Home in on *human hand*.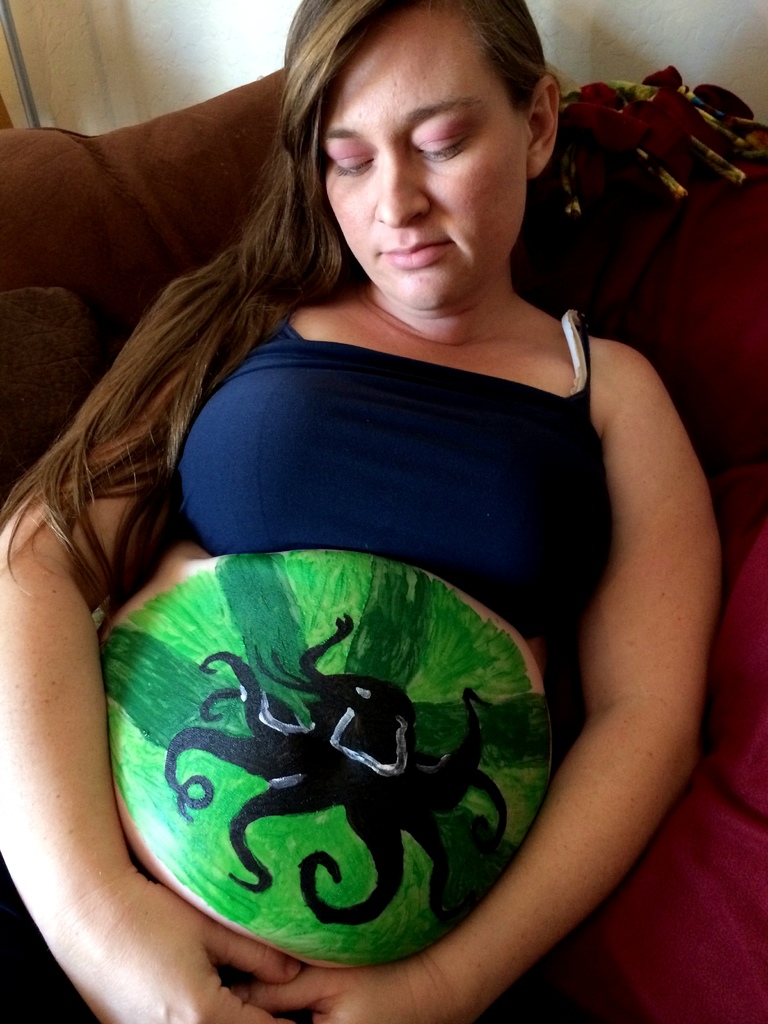
Homed in at x1=53 y1=879 x2=302 y2=1023.
